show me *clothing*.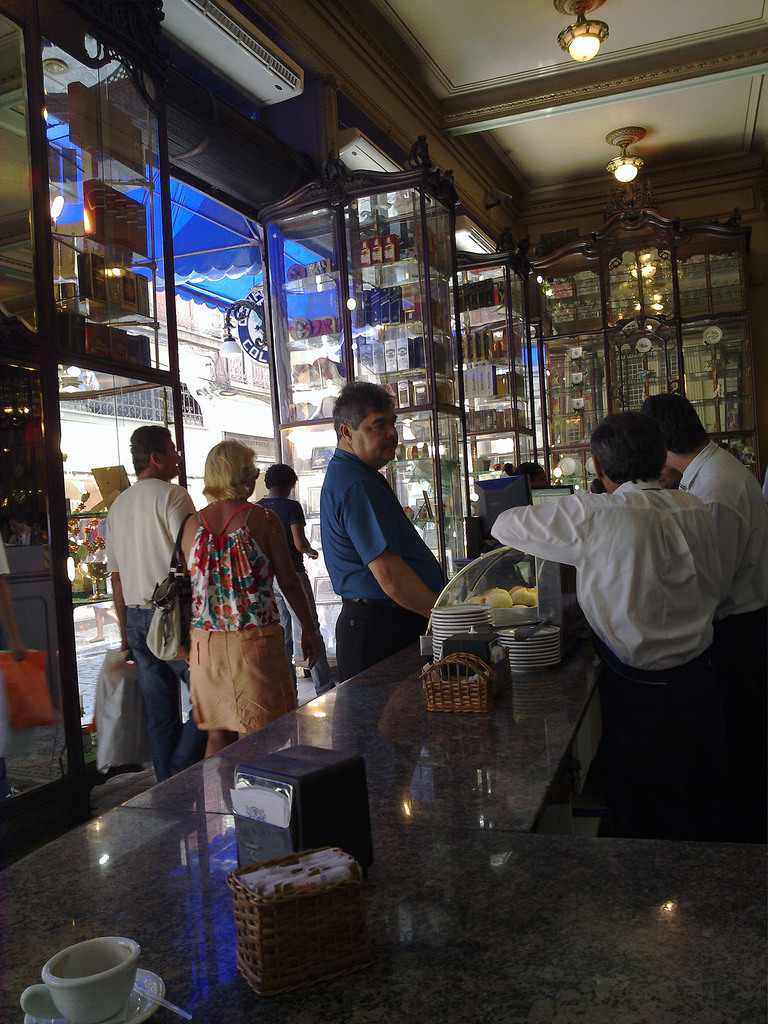
*clothing* is here: 93:467:199:788.
